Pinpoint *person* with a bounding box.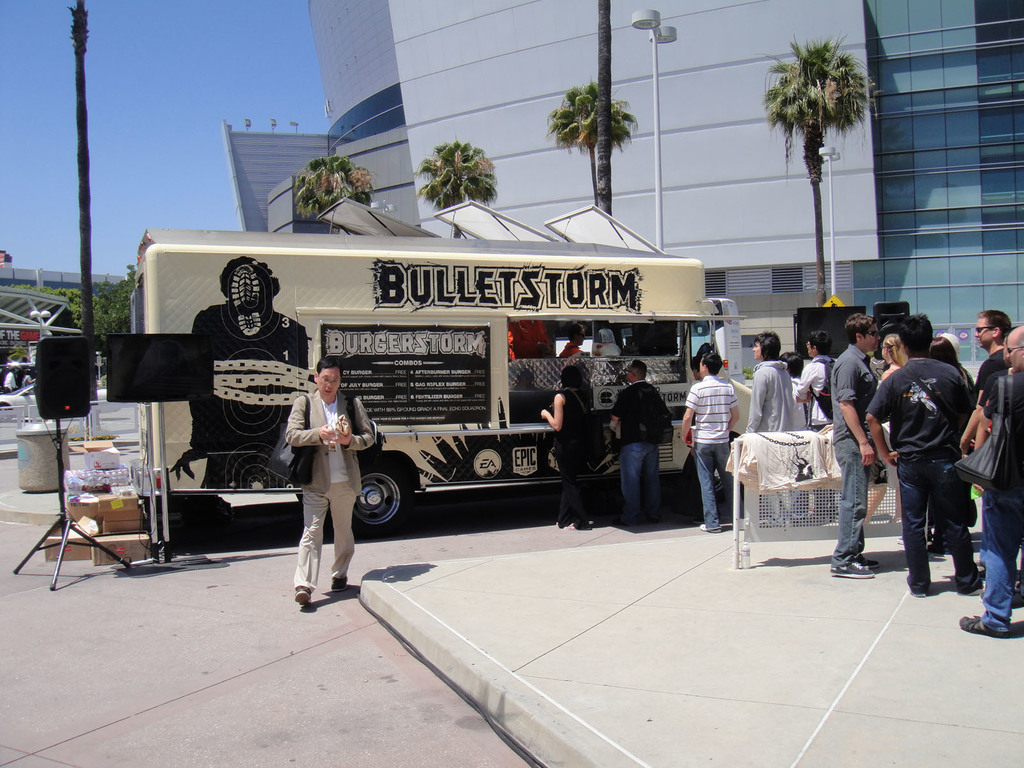
box(281, 355, 374, 611).
